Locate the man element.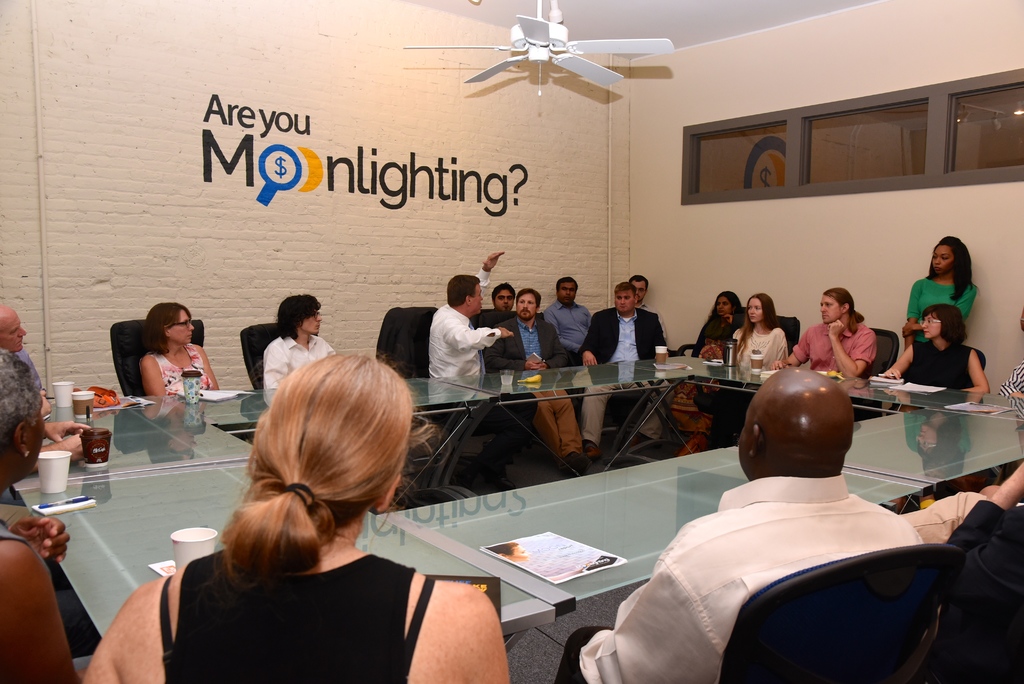
Element bbox: 622 271 675 358.
